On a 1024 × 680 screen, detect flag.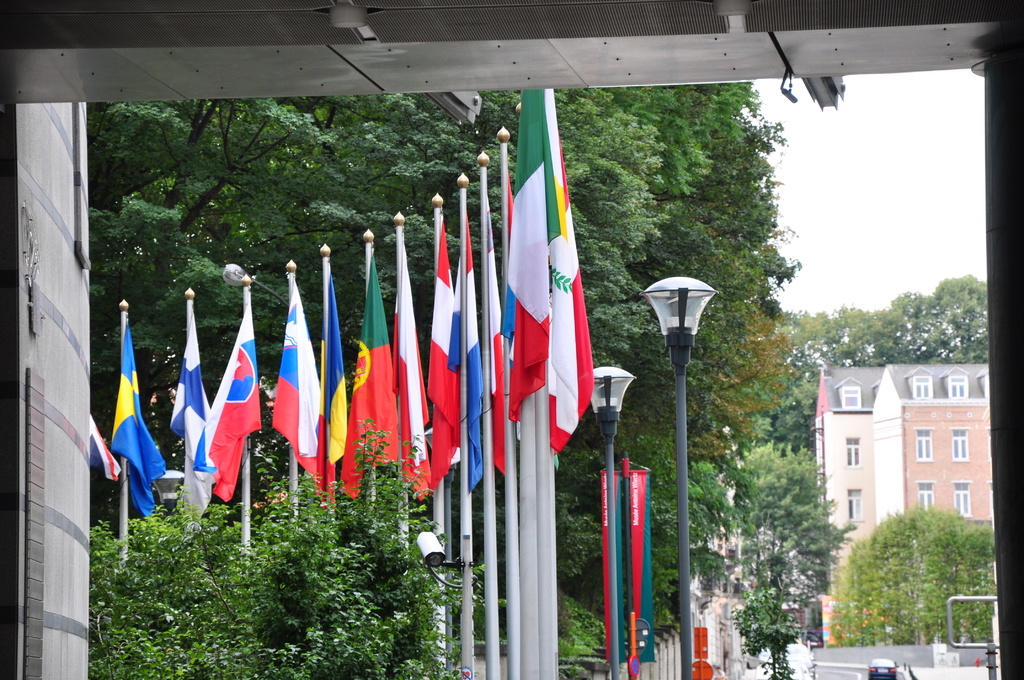
bbox(168, 305, 214, 525).
